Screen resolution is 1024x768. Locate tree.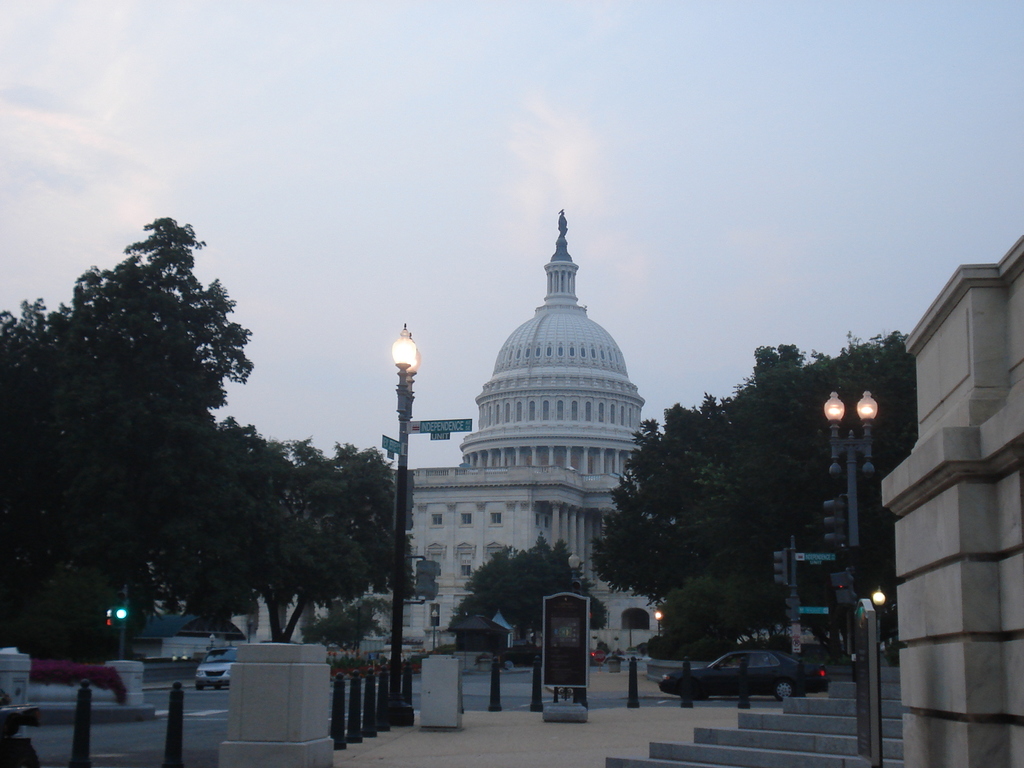
{"x1": 589, "y1": 509, "x2": 684, "y2": 600}.
